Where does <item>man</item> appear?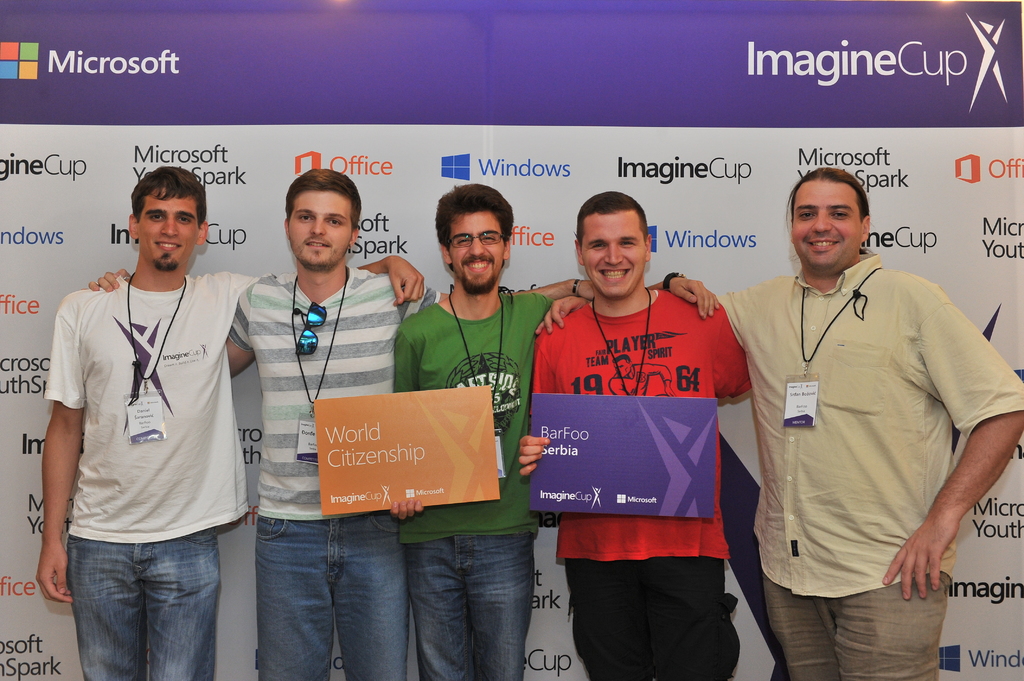
Appears at (514, 180, 752, 680).
